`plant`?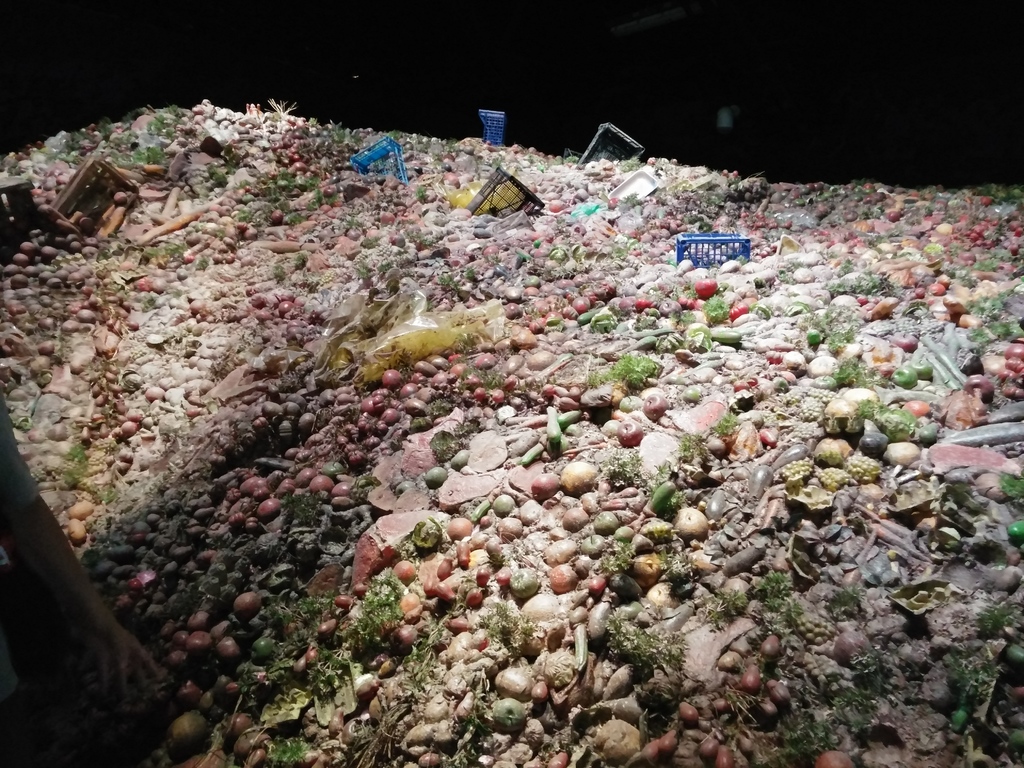
(975,602,1018,635)
